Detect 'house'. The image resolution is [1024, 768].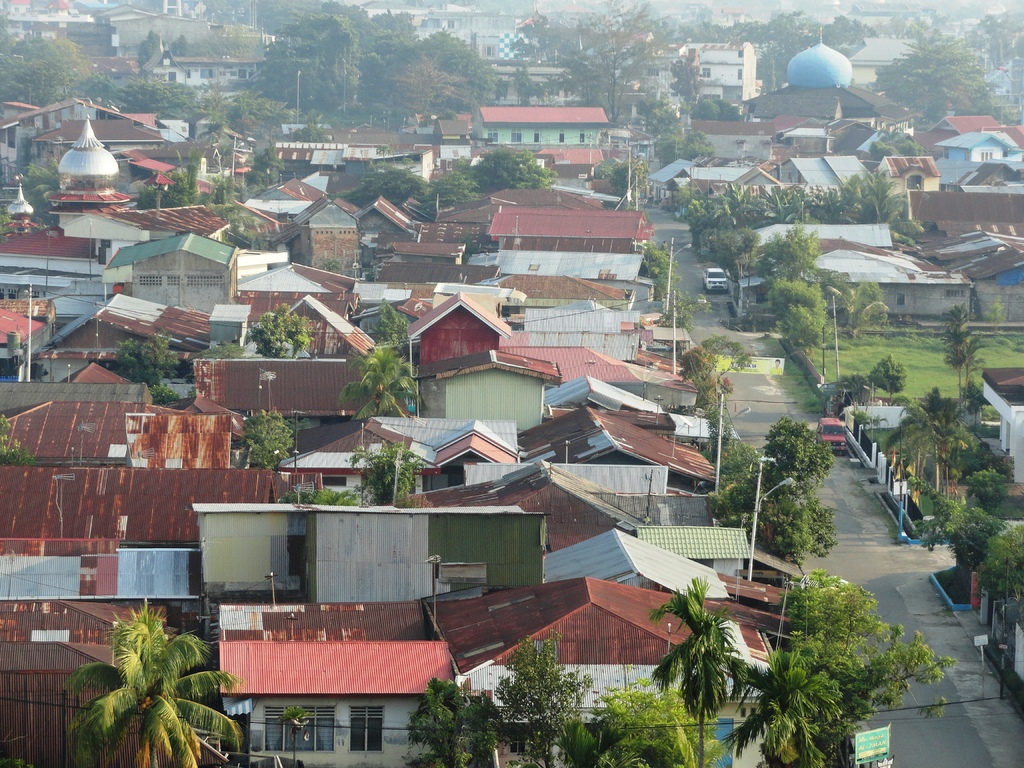
pyautogui.locateOnScreen(44, 117, 141, 216).
